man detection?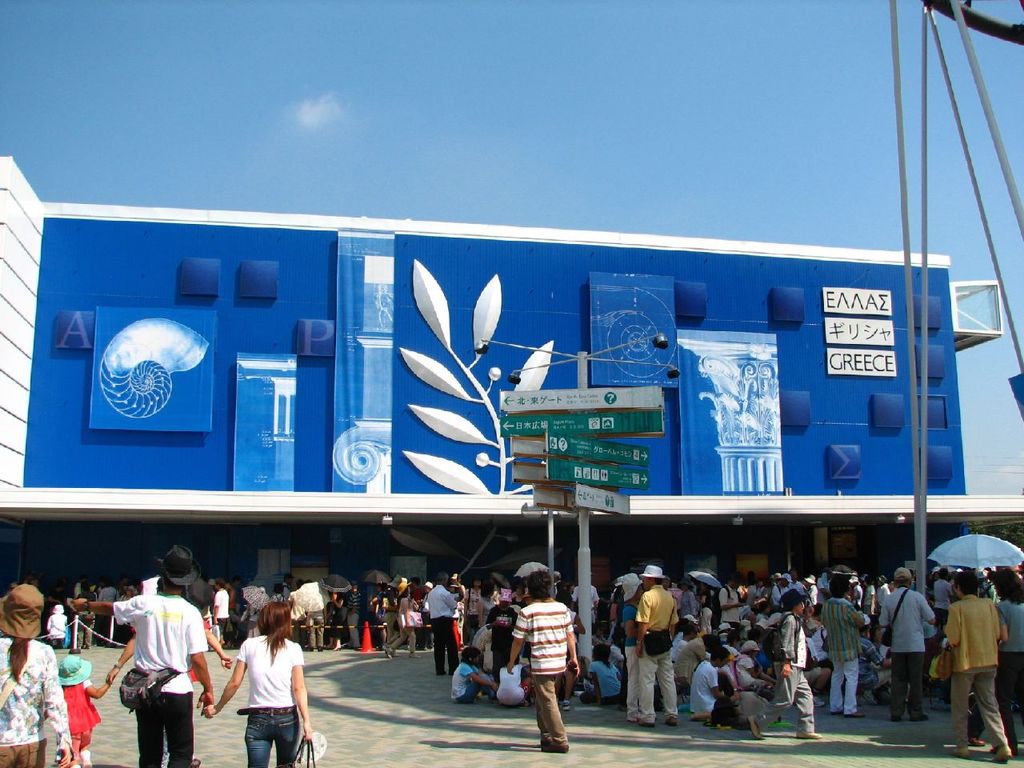
[627,565,678,729]
